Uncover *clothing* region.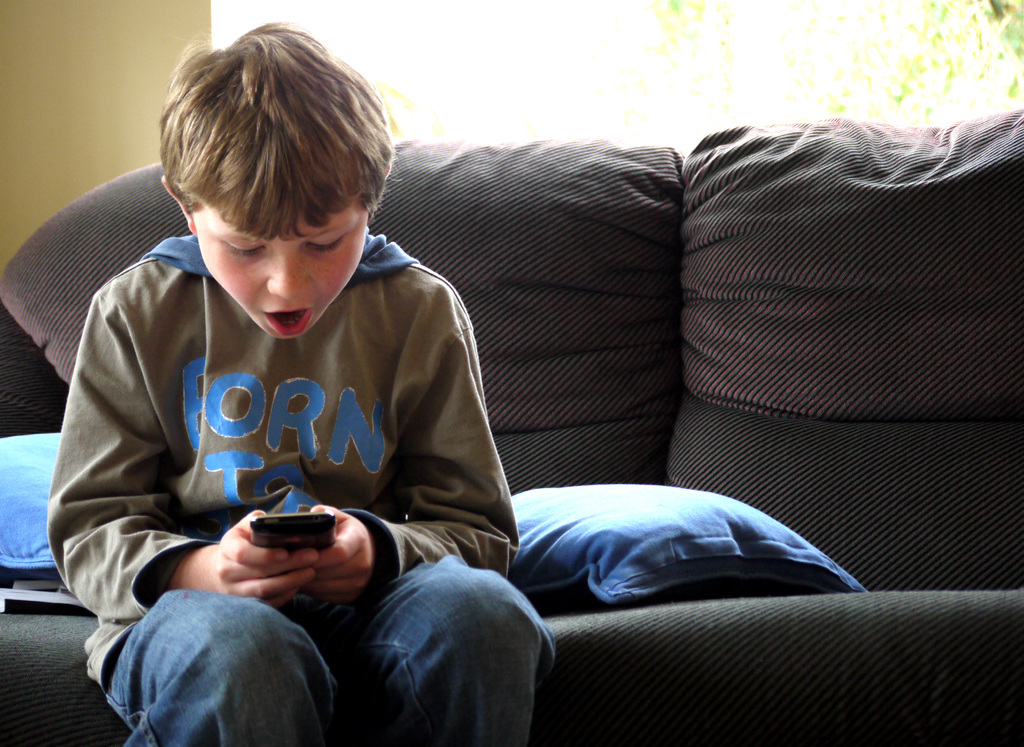
Uncovered: [55,213,518,660].
